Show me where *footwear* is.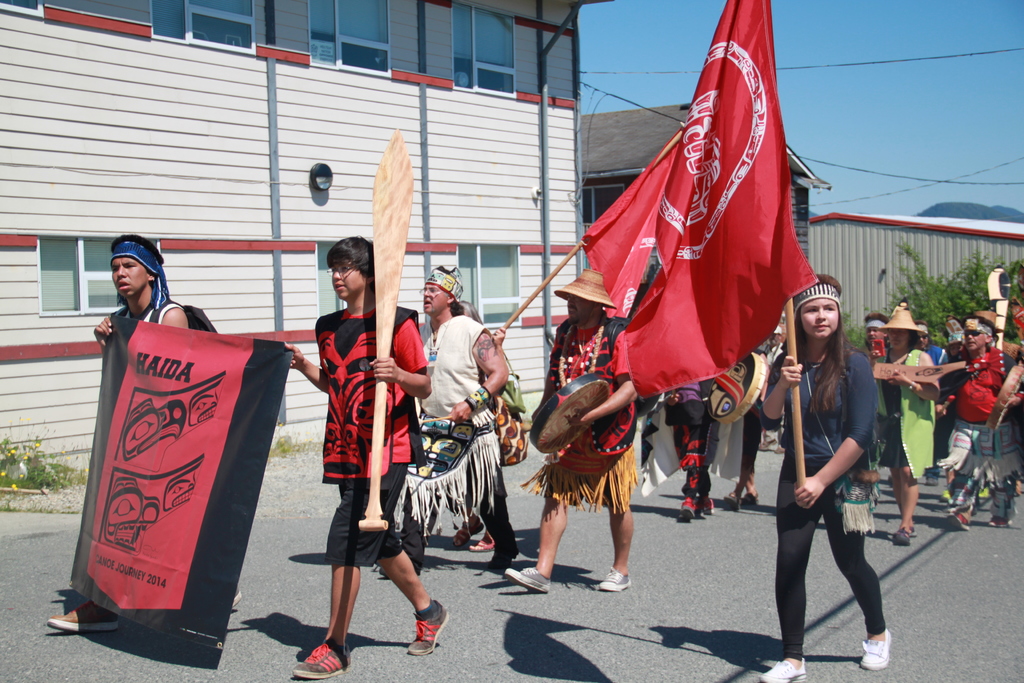
*footwear* is at <region>950, 512, 971, 532</region>.
